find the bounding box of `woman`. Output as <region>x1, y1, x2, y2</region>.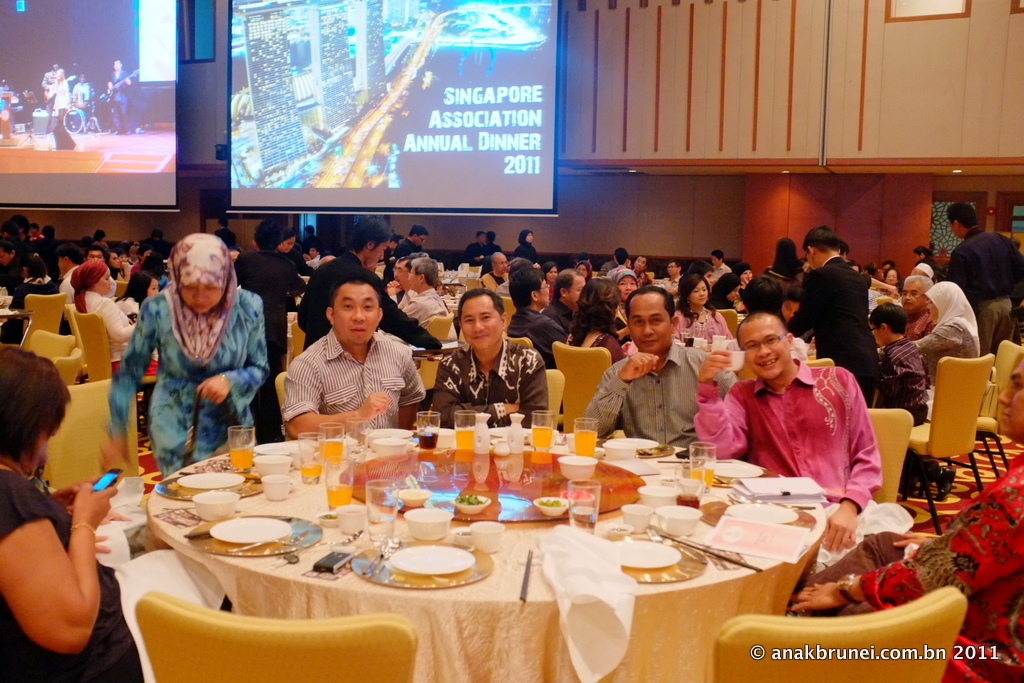
<region>559, 278, 624, 364</region>.
